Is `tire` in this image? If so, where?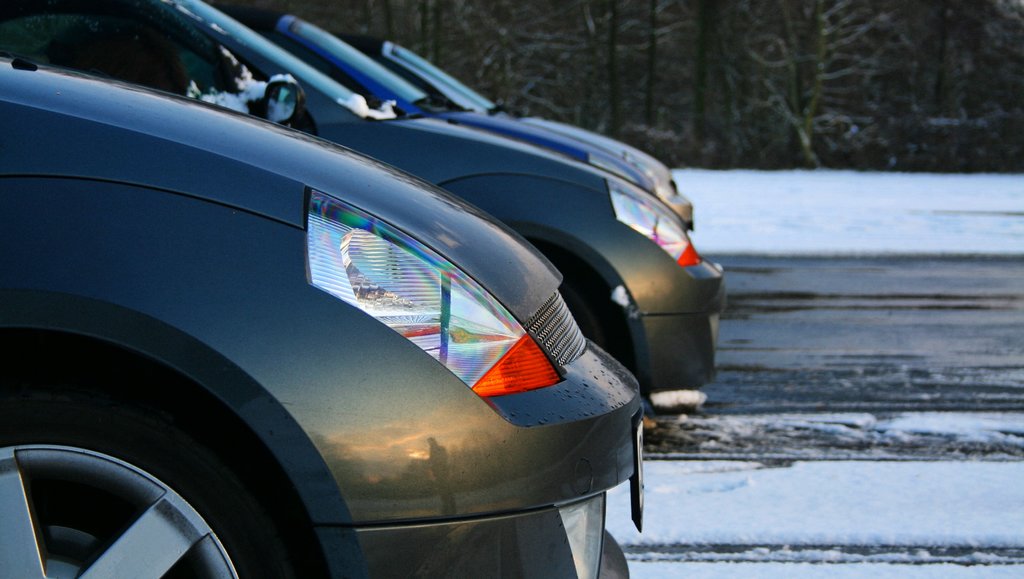
Yes, at locate(548, 254, 621, 361).
